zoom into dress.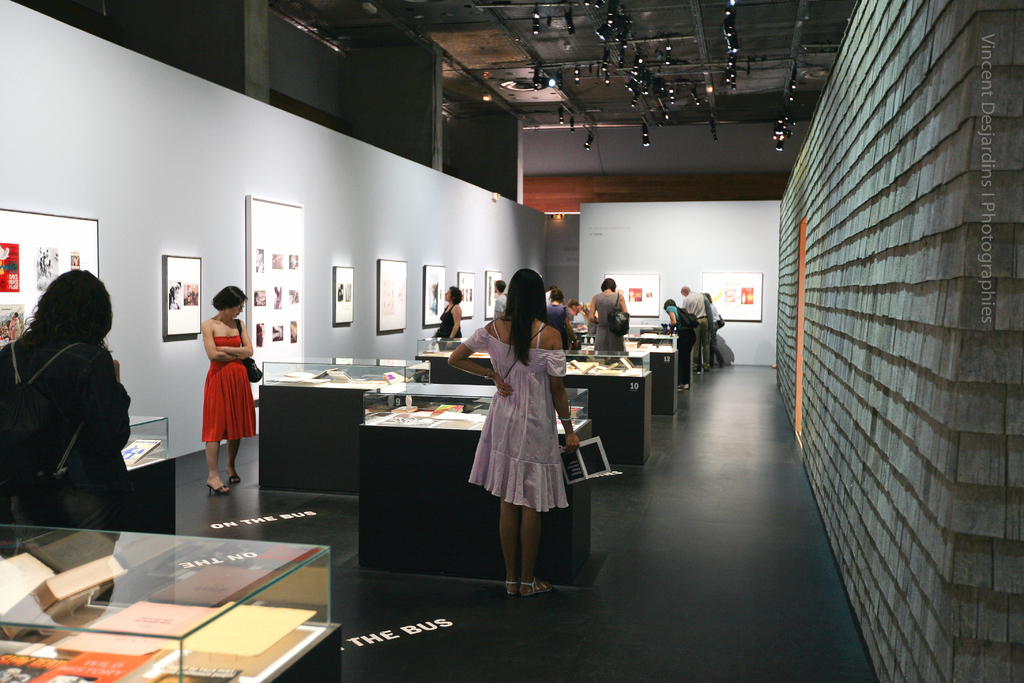
Zoom target: 435, 304, 461, 337.
